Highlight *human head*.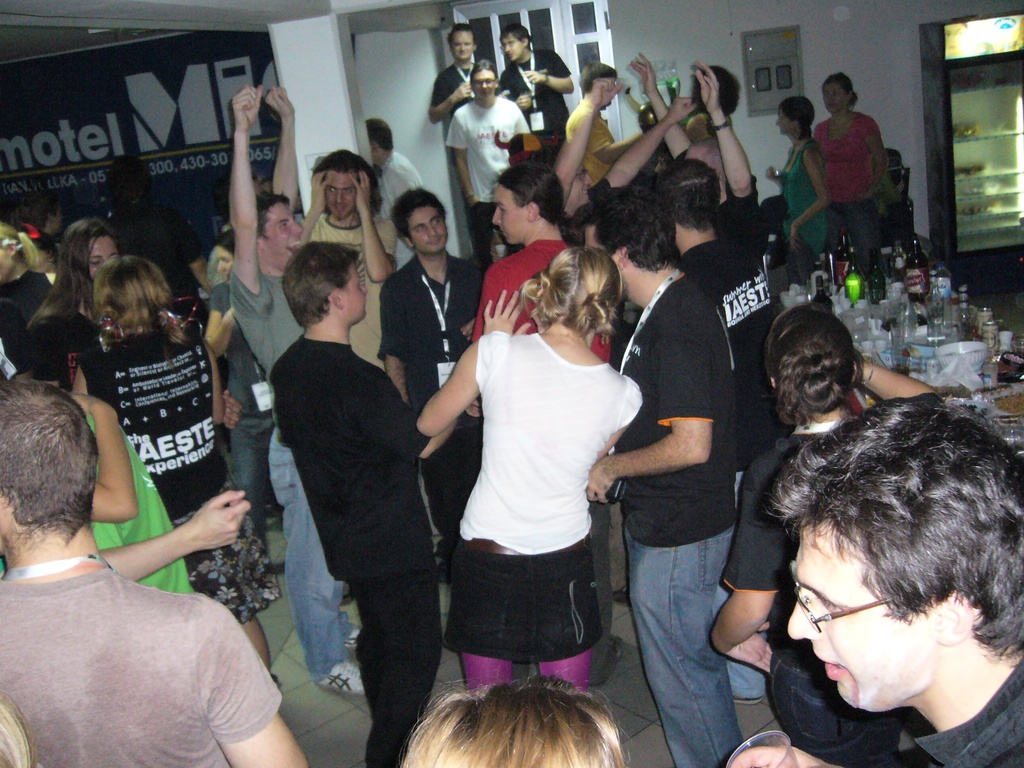
Highlighted region: (left=13, top=193, right=65, bottom=236).
